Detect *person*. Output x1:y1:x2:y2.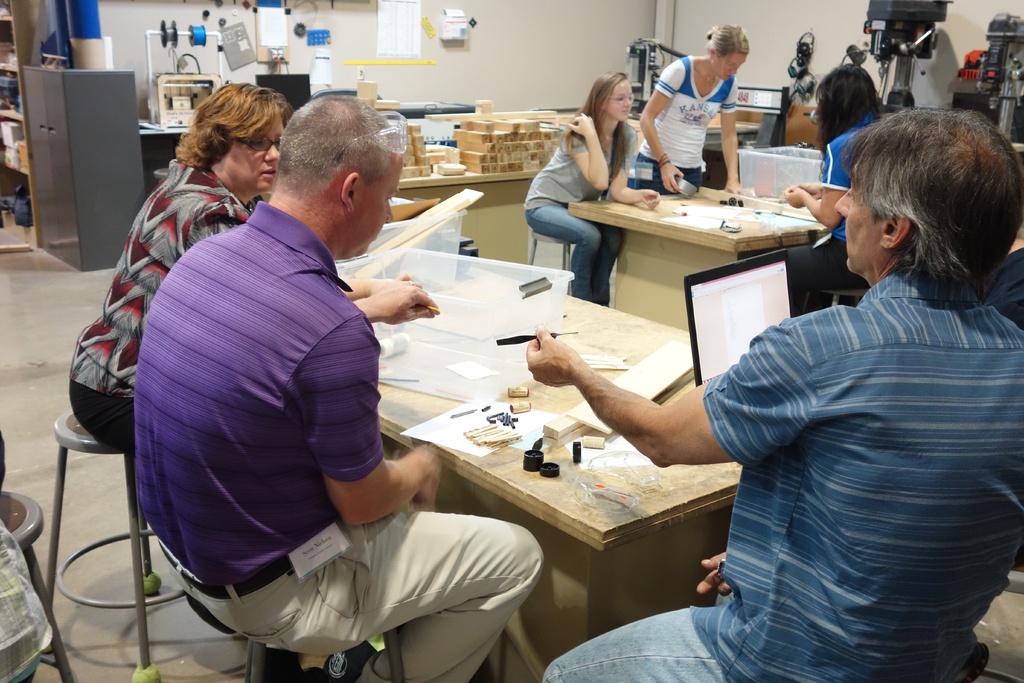
524:97:1023:682.
